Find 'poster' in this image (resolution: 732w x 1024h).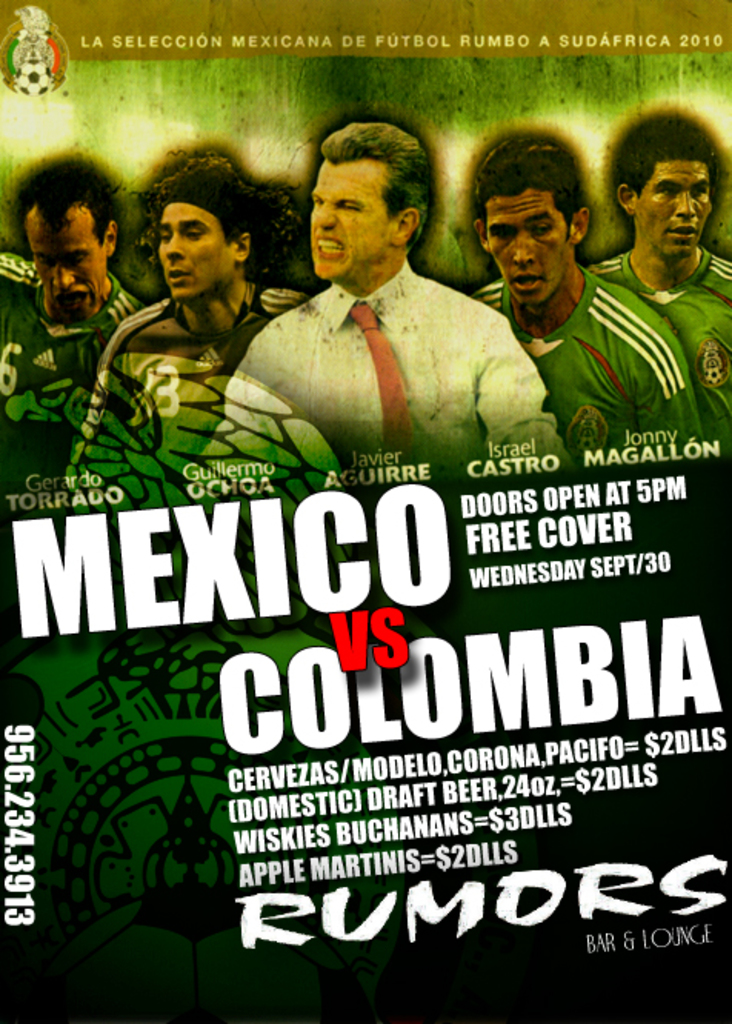
0:0:730:1022.
